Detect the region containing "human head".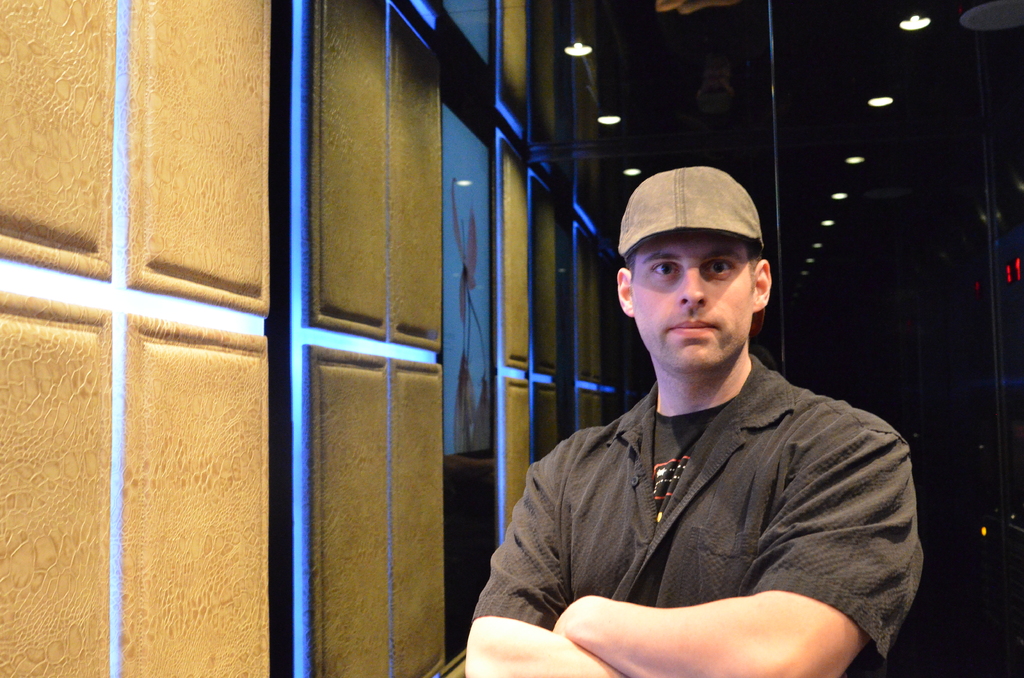
bbox=[616, 166, 783, 387].
